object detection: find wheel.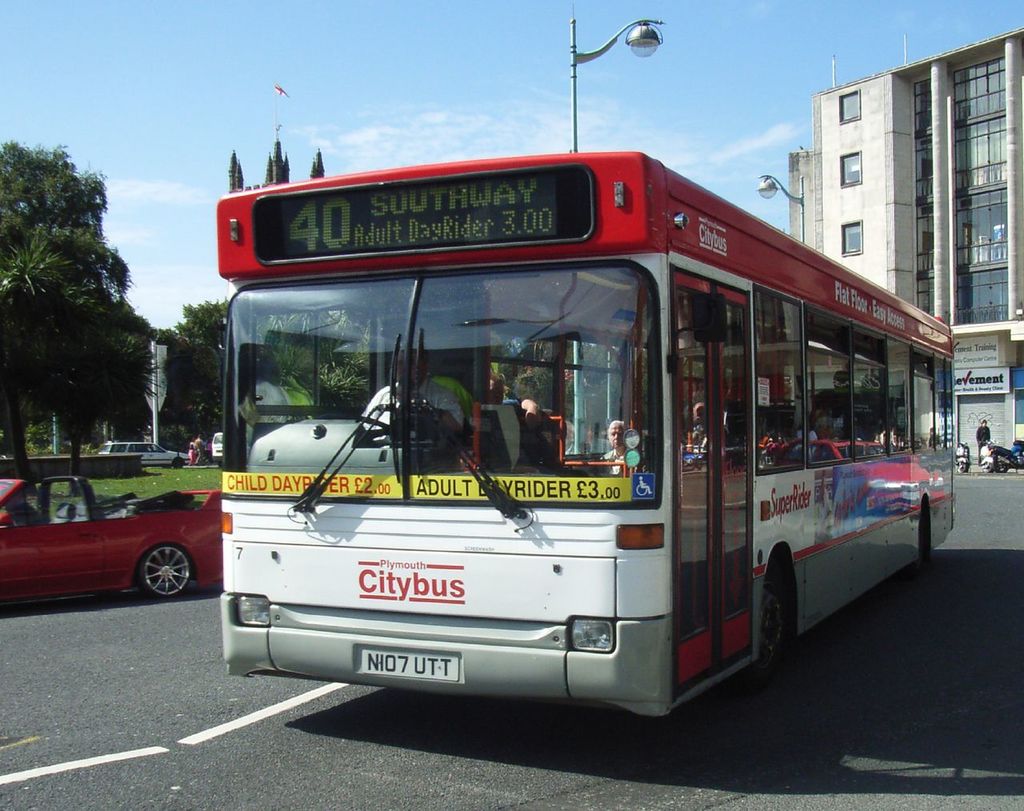
x1=137 y1=541 x2=191 y2=607.
